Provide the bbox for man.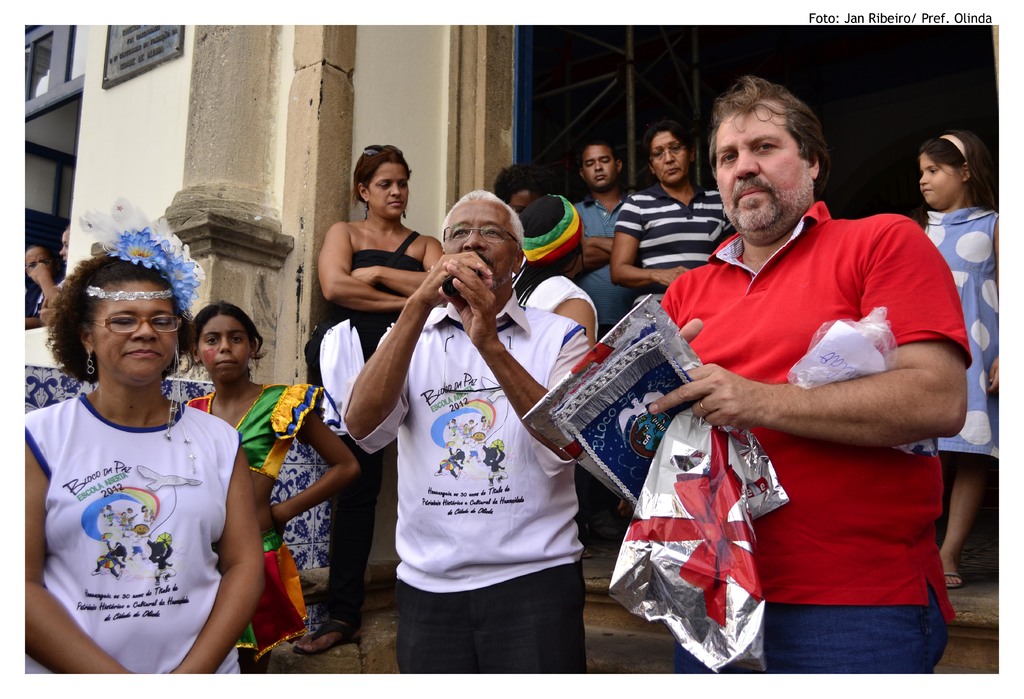
left=342, top=193, right=598, bottom=677.
